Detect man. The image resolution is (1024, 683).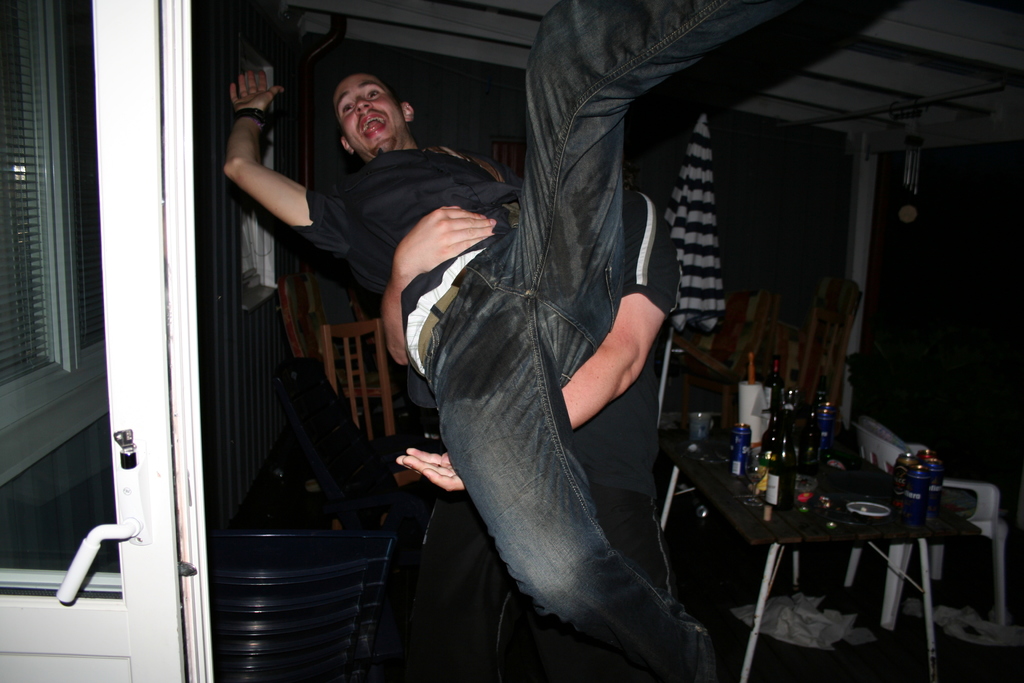
218, 0, 792, 677.
